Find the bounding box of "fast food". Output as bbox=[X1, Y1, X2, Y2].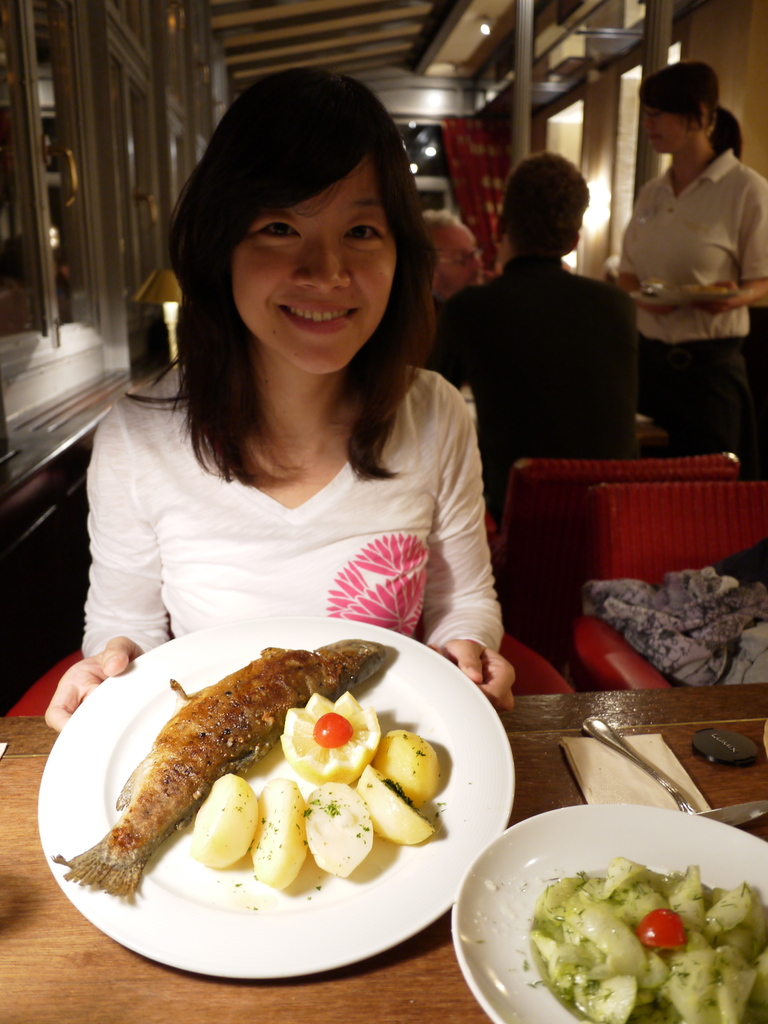
bbox=[243, 780, 309, 886].
